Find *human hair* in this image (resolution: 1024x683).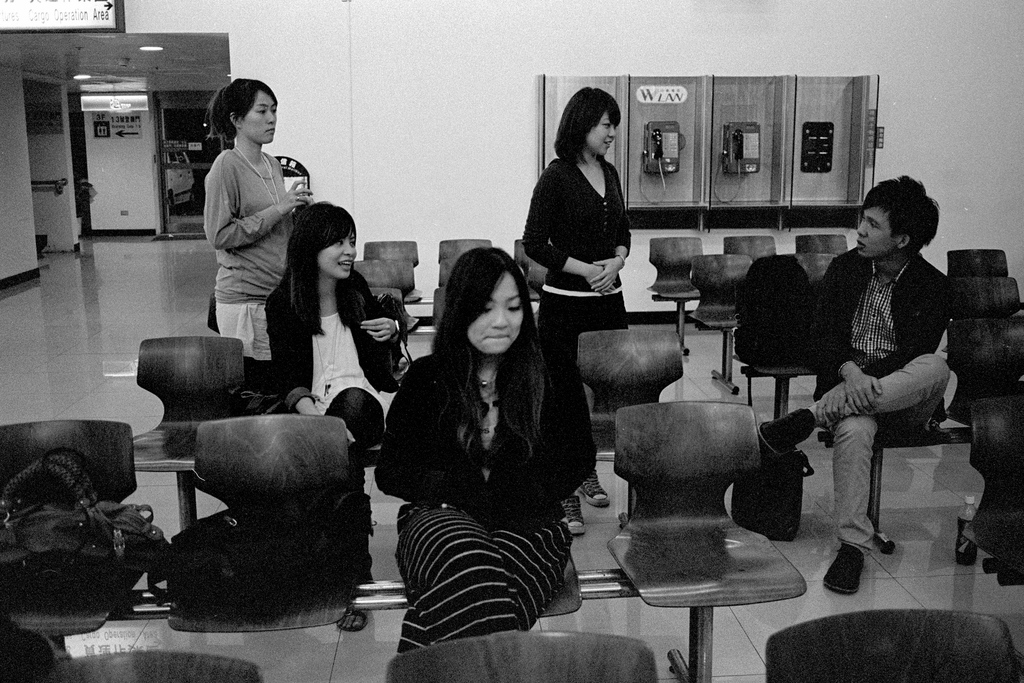
x1=554 y1=88 x2=618 y2=165.
